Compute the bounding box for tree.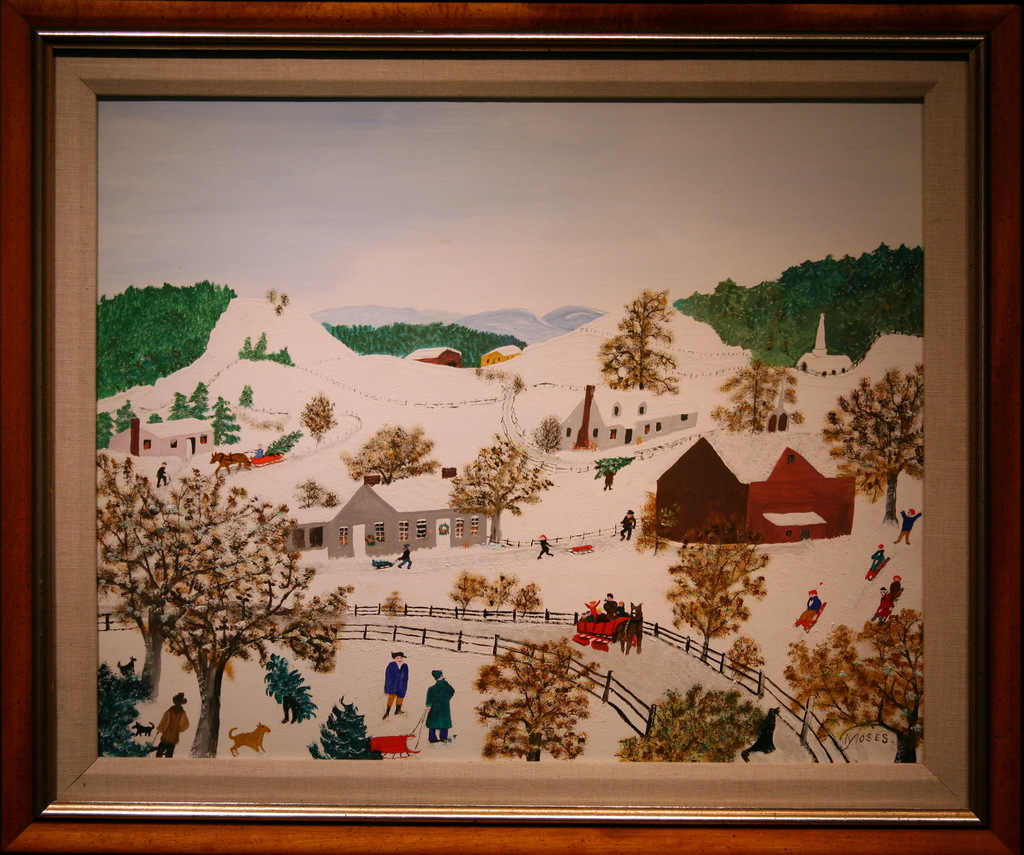
BBox(708, 362, 802, 433).
